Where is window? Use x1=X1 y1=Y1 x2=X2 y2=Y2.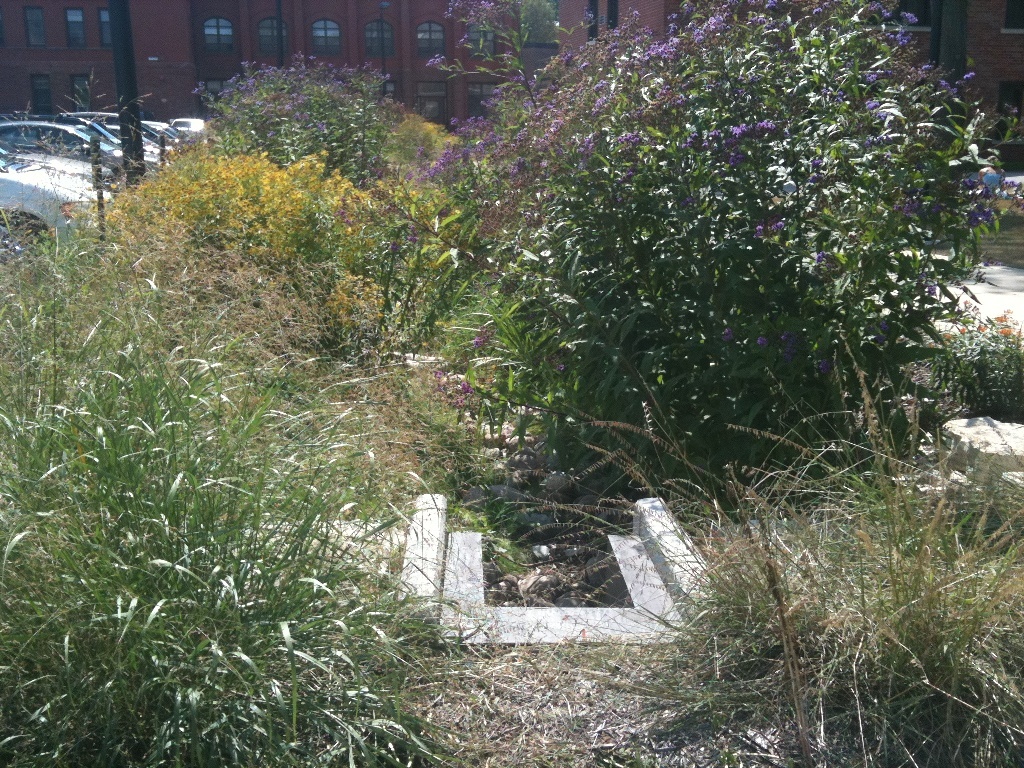
x1=360 y1=15 x2=396 y2=93.
